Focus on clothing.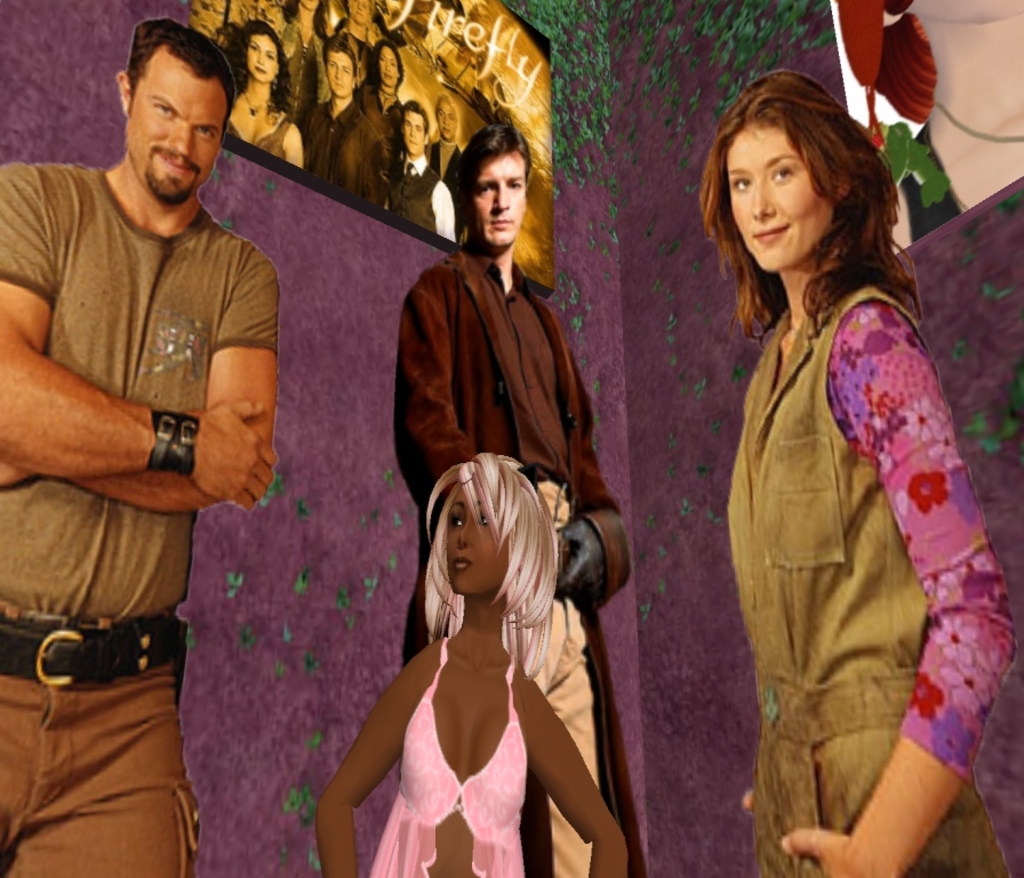
Focused at detection(423, 143, 467, 186).
